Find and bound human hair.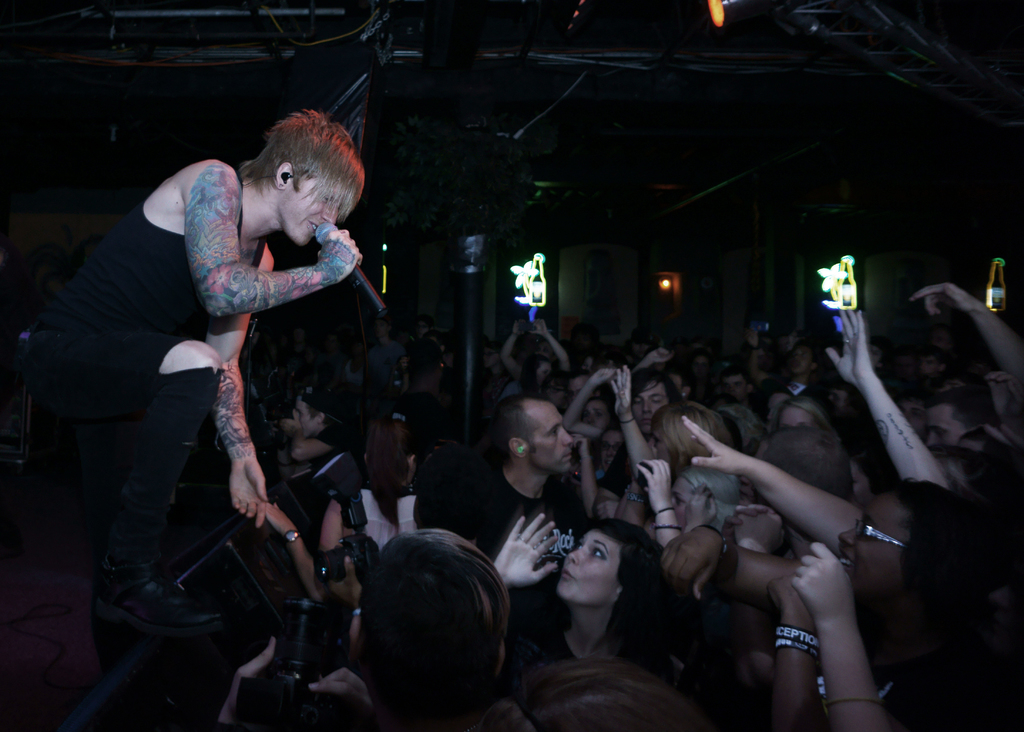
Bound: 349:528:520:728.
